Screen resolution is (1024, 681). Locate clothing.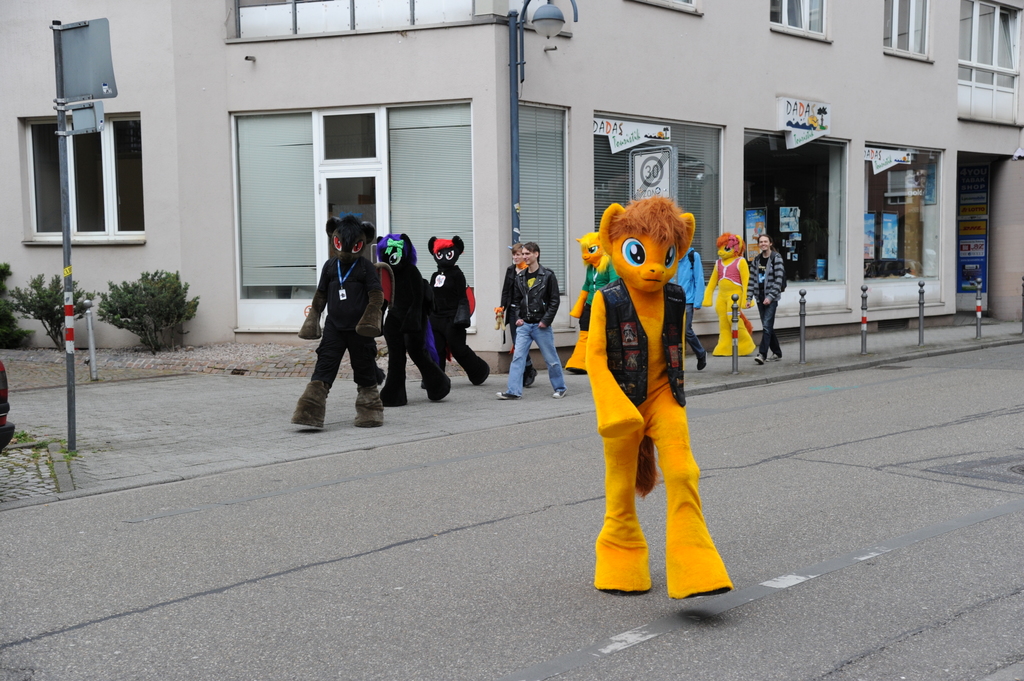
[left=714, top=257, right=744, bottom=287].
